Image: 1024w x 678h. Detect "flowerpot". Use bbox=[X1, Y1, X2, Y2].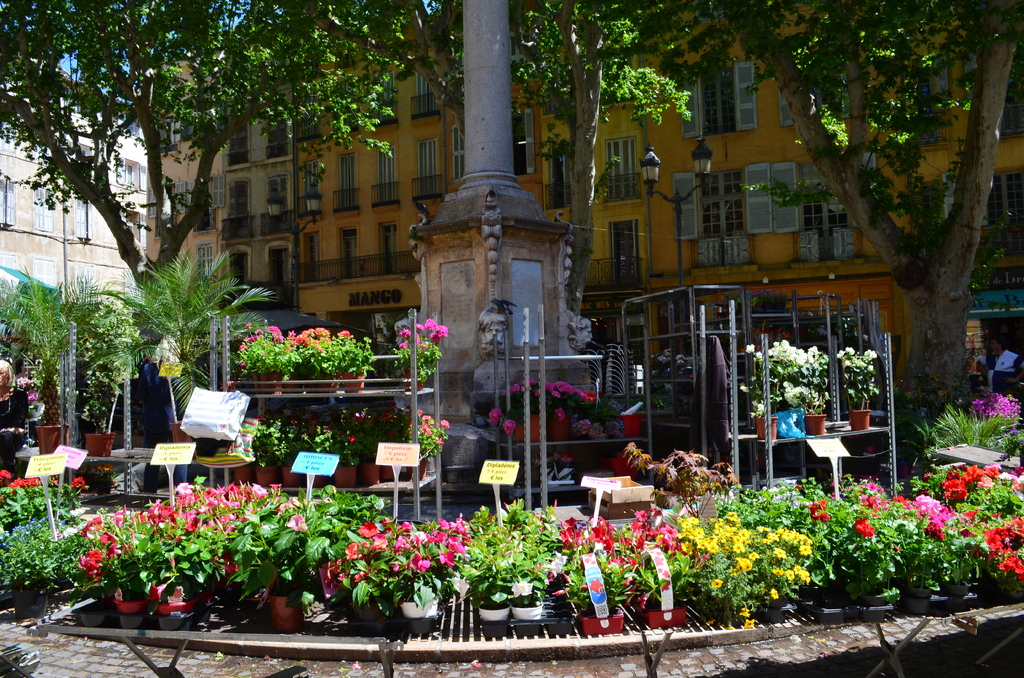
bbox=[310, 476, 330, 487].
